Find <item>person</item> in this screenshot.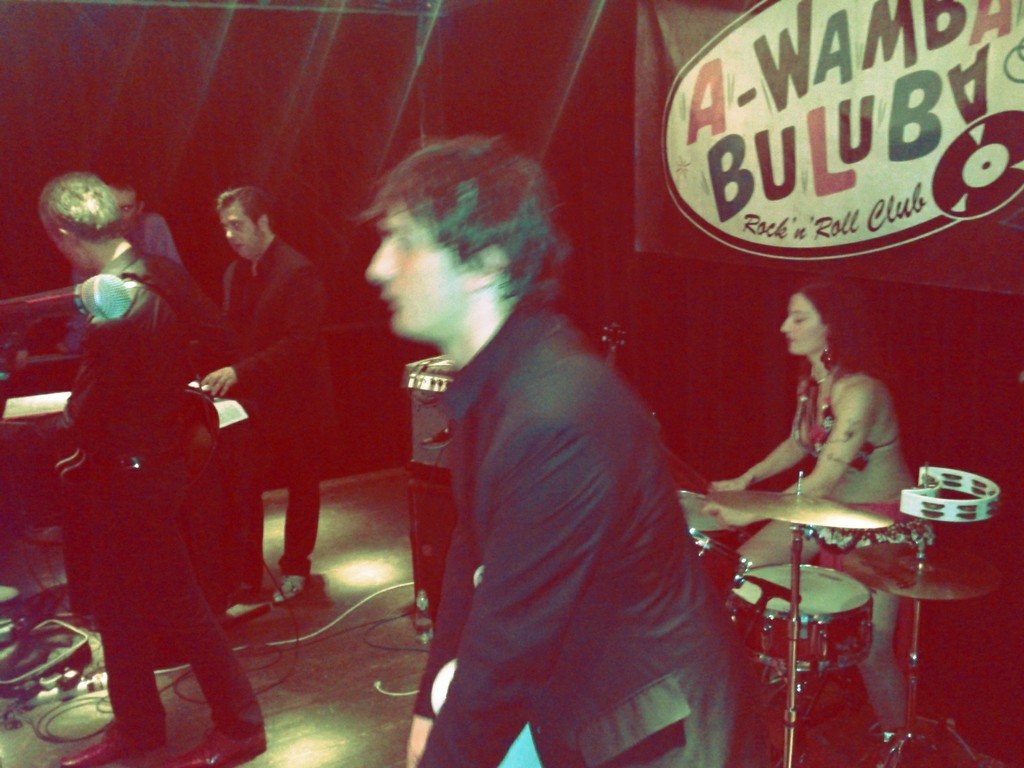
The bounding box for <item>person</item> is <region>700, 281, 915, 753</region>.
